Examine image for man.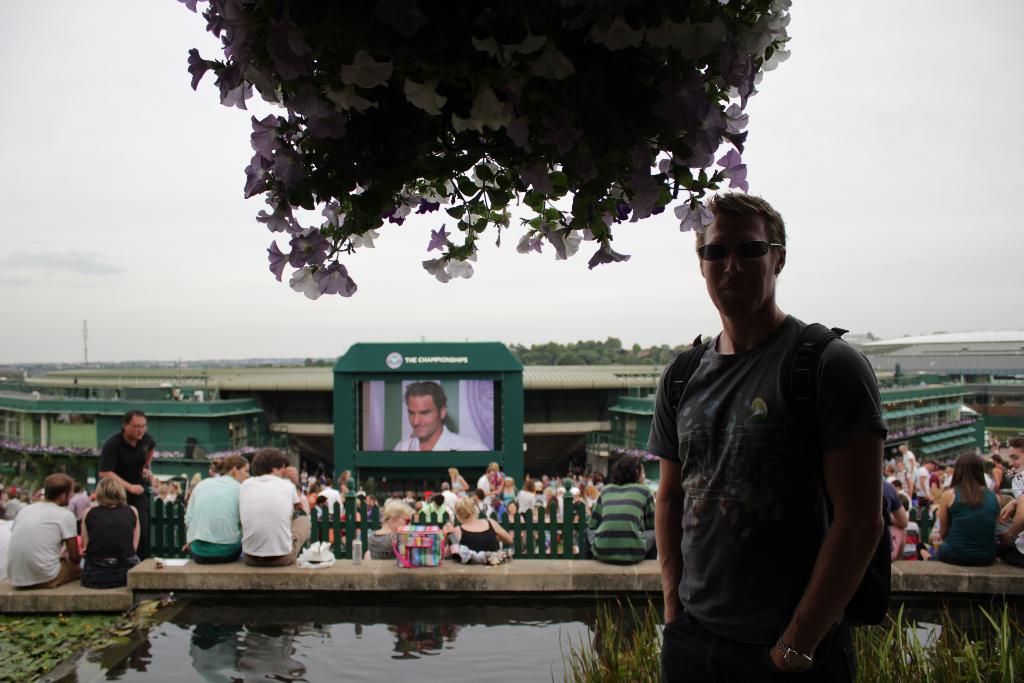
Examination result: 3:470:86:591.
